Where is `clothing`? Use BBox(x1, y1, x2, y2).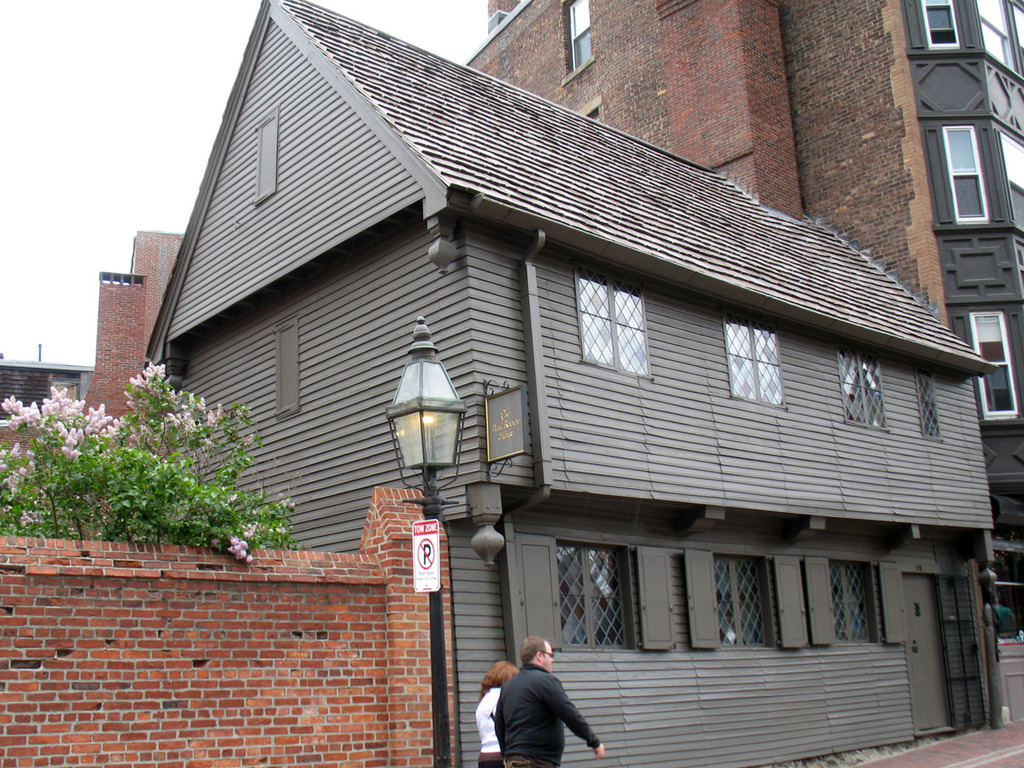
BBox(484, 662, 610, 764).
